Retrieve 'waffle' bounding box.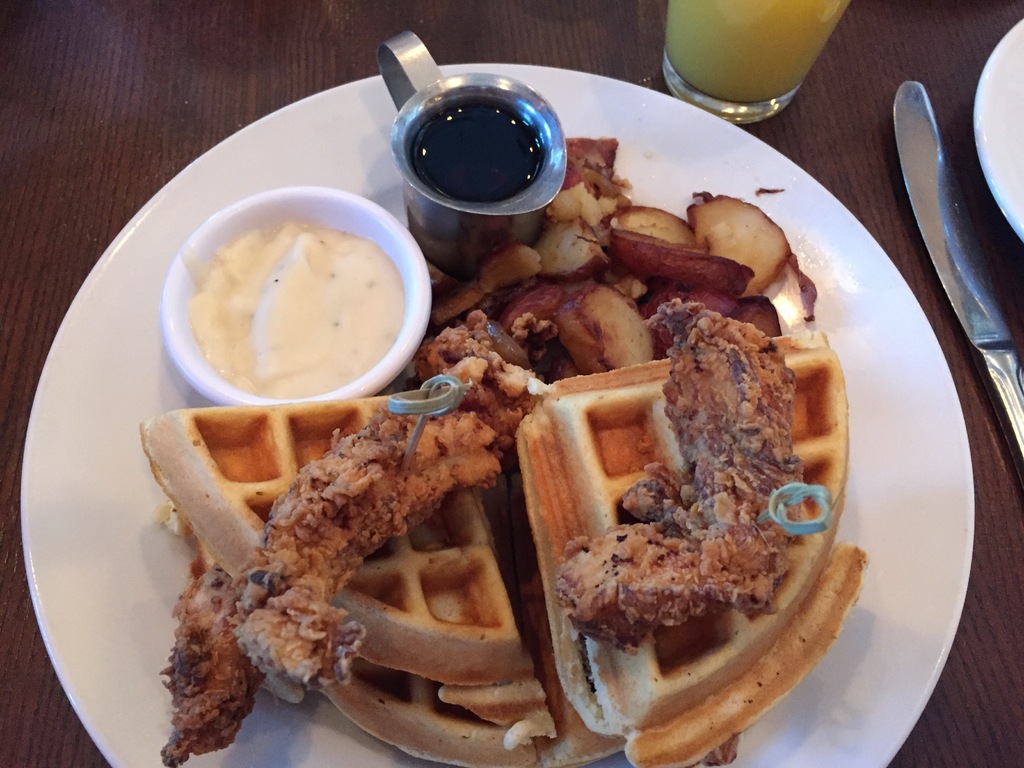
Bounding box: bbox=[132, 380, 564, 745].
